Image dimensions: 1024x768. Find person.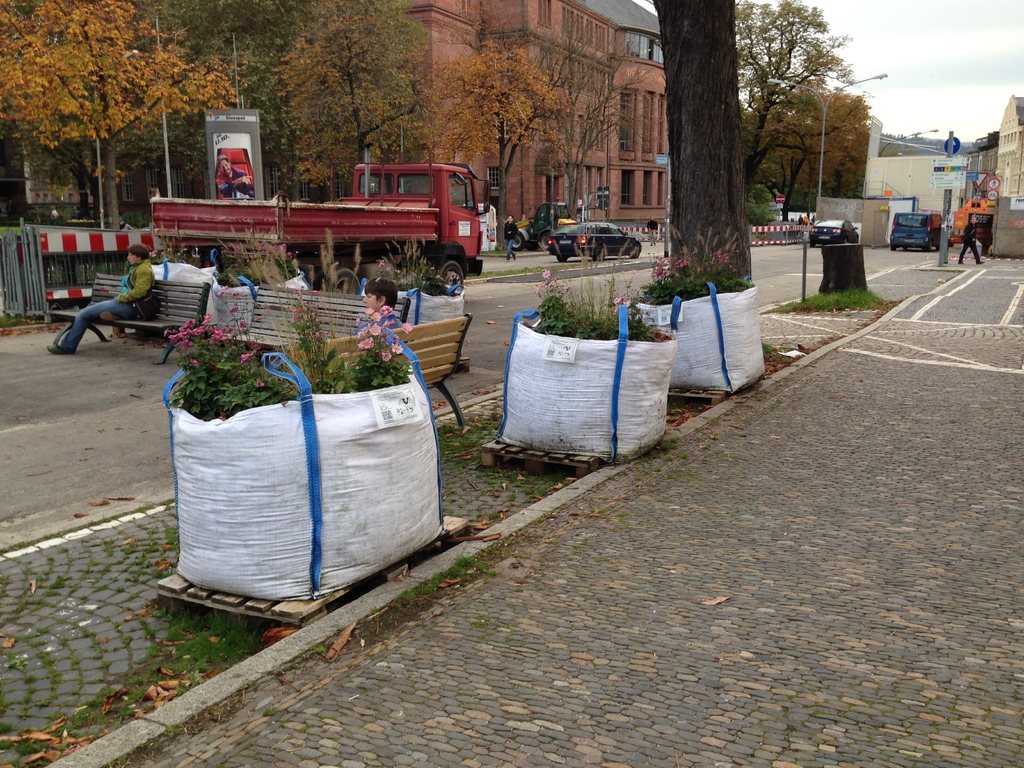
left=504, top=214, right=521, bottom=260.
